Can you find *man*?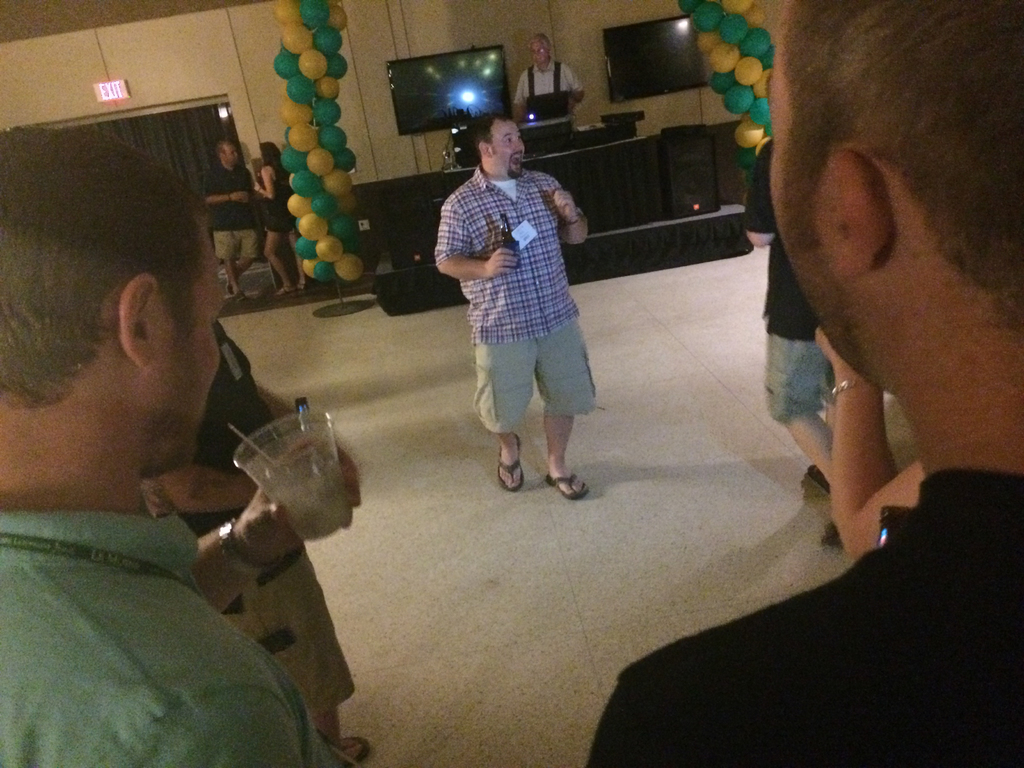
Yes, bounding box: {"x1": 204, "y1": 142, "x2": 261, "y2": 305}.
